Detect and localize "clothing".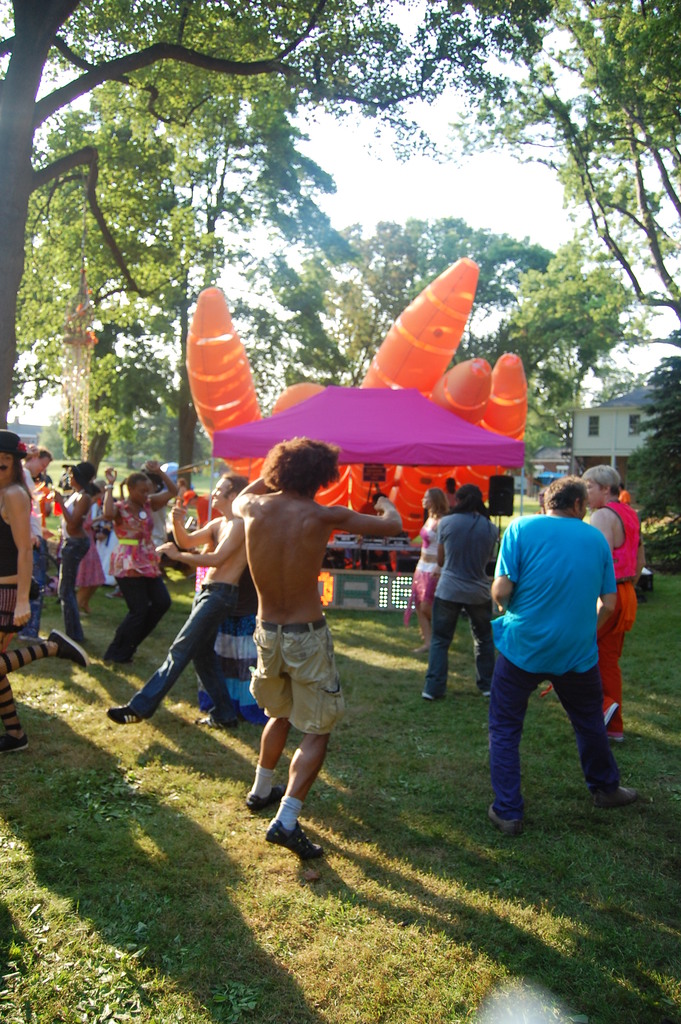
Localized at <bbox>195, 564, 268, 719</bbox>.
